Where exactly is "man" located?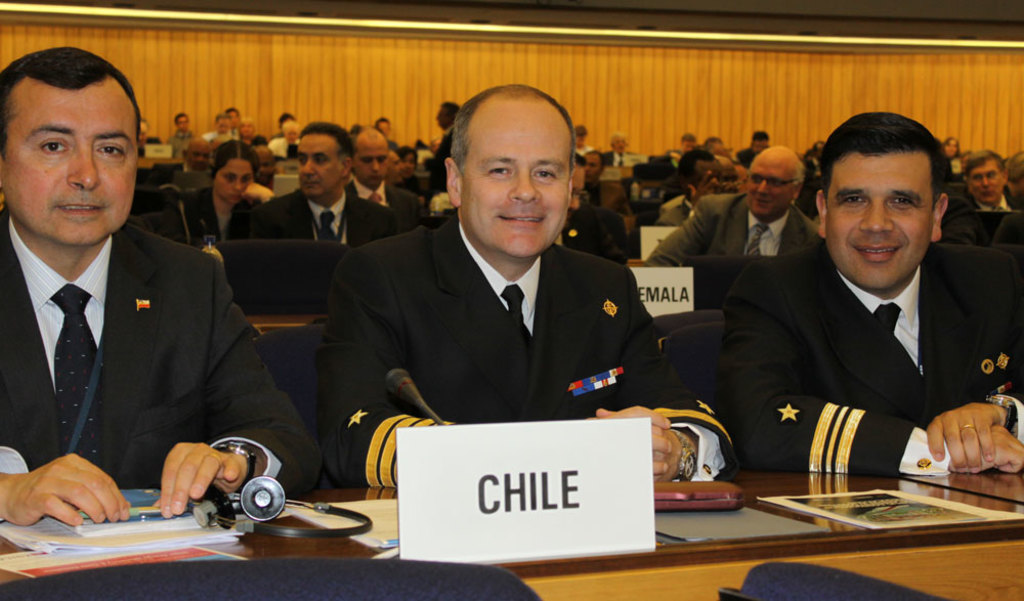
Its bounding box is [645,147,830,263].
